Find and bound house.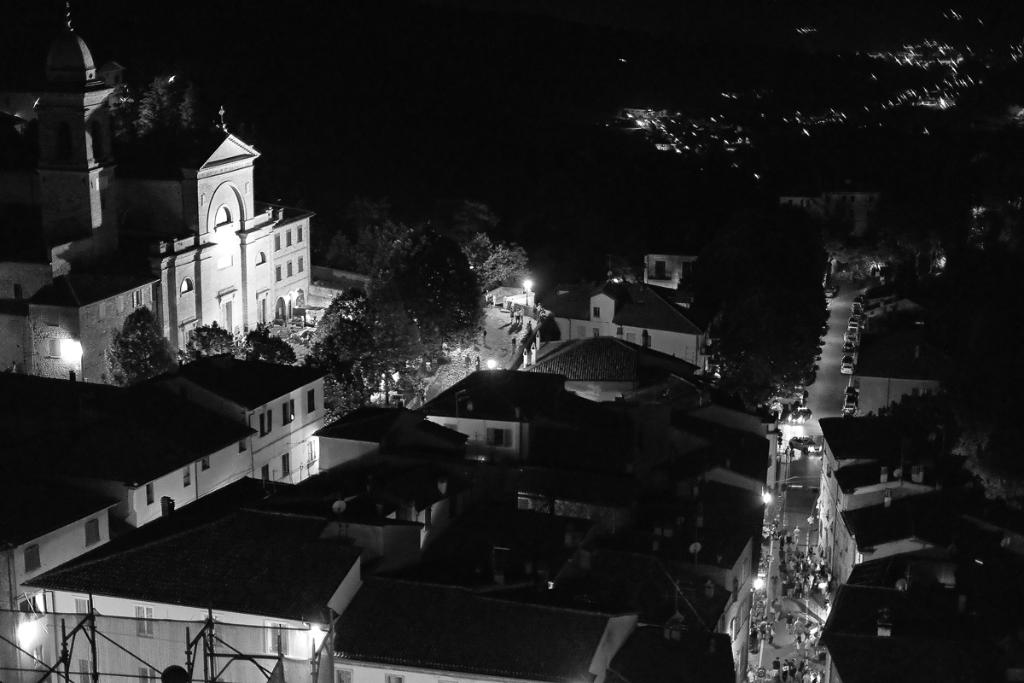
Bound: {"left": 803, "top": 537, "right": 1023, "bottom": 680}.
